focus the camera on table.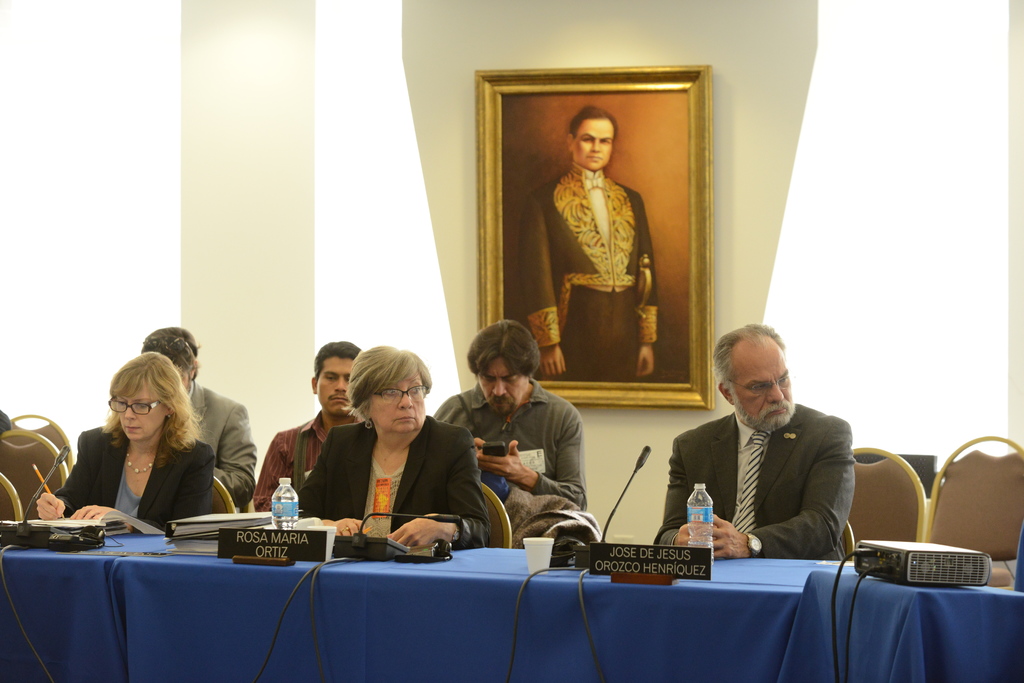
Focus region: <region>777, 567, 1023, 682</region>.
